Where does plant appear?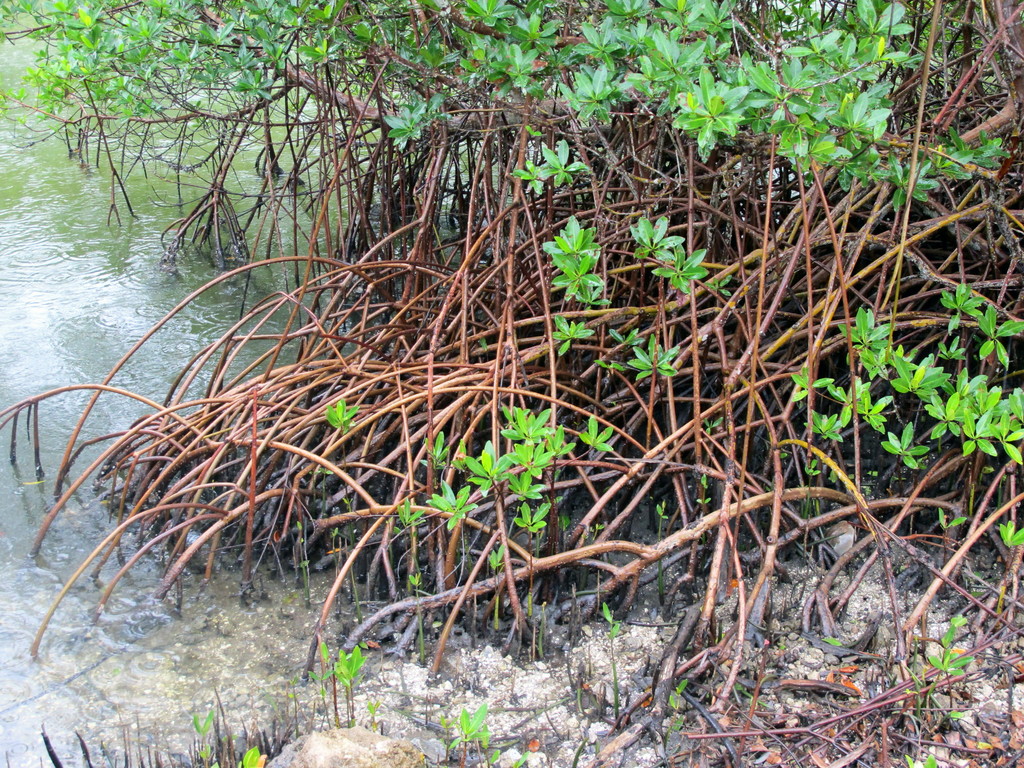
Appears at <box>243,740,266,767</box>.
